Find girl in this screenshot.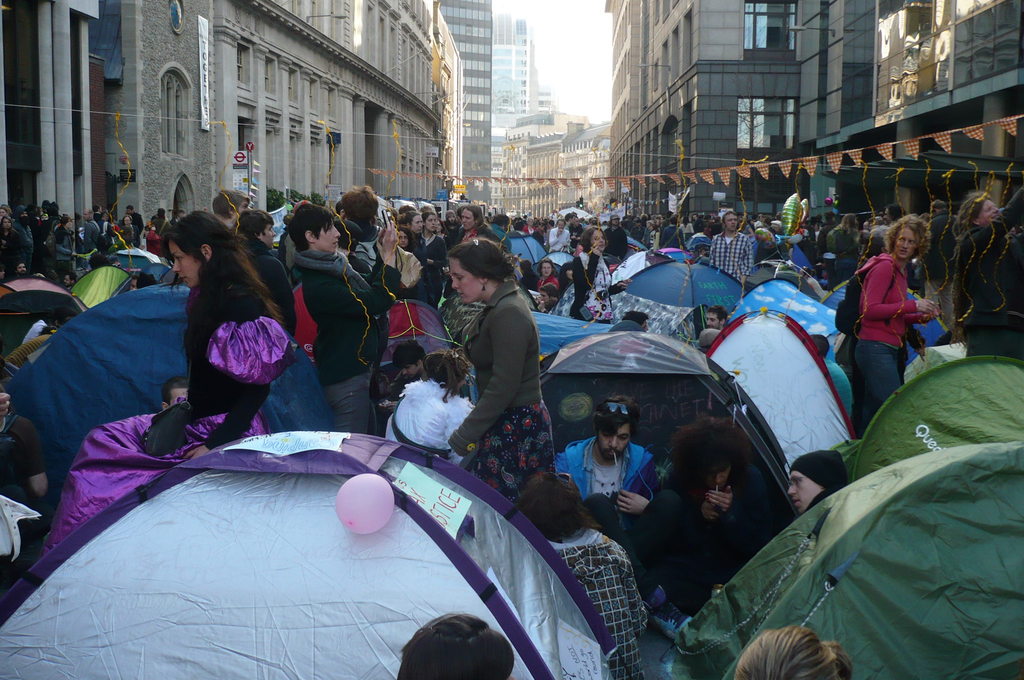
The bounding box for girl is x1=44 y1=212 x2=295 y2=558.
